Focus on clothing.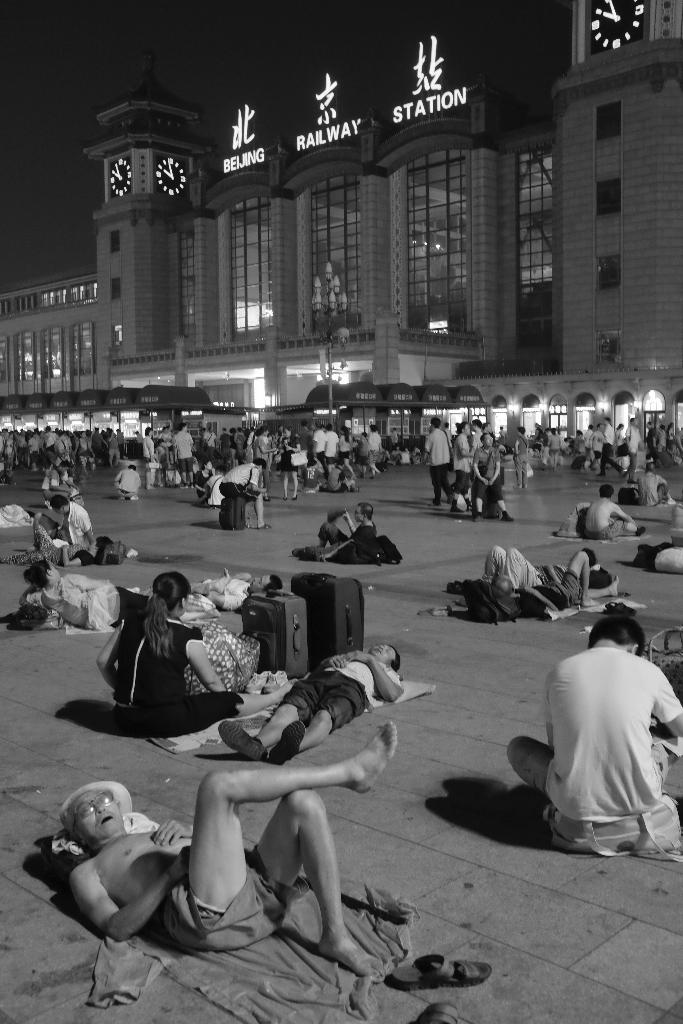
Focused at bbox=(482, 544, 566, 593).
